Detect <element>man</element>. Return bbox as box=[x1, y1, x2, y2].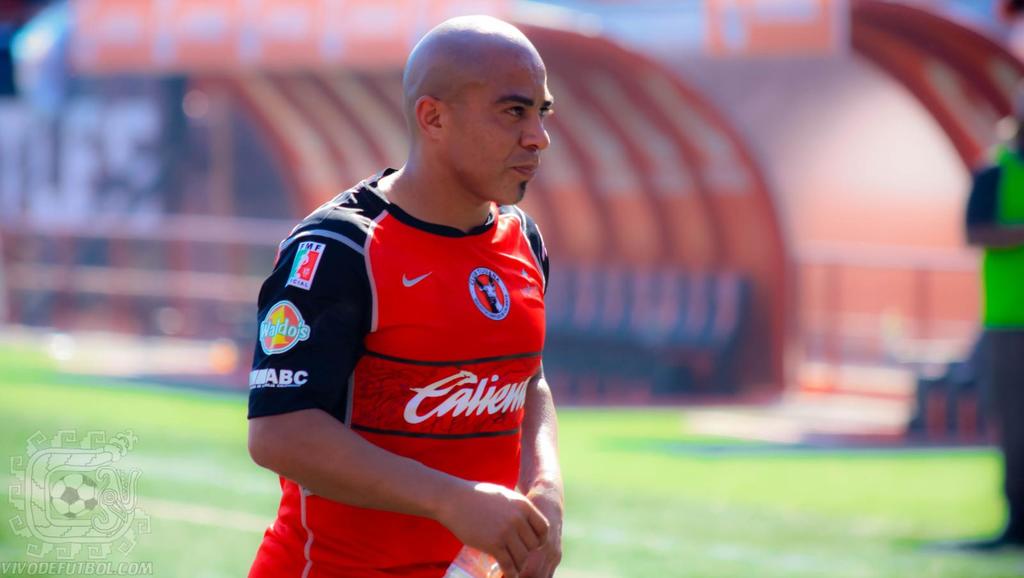
box=[243, 16, 607, 577].
